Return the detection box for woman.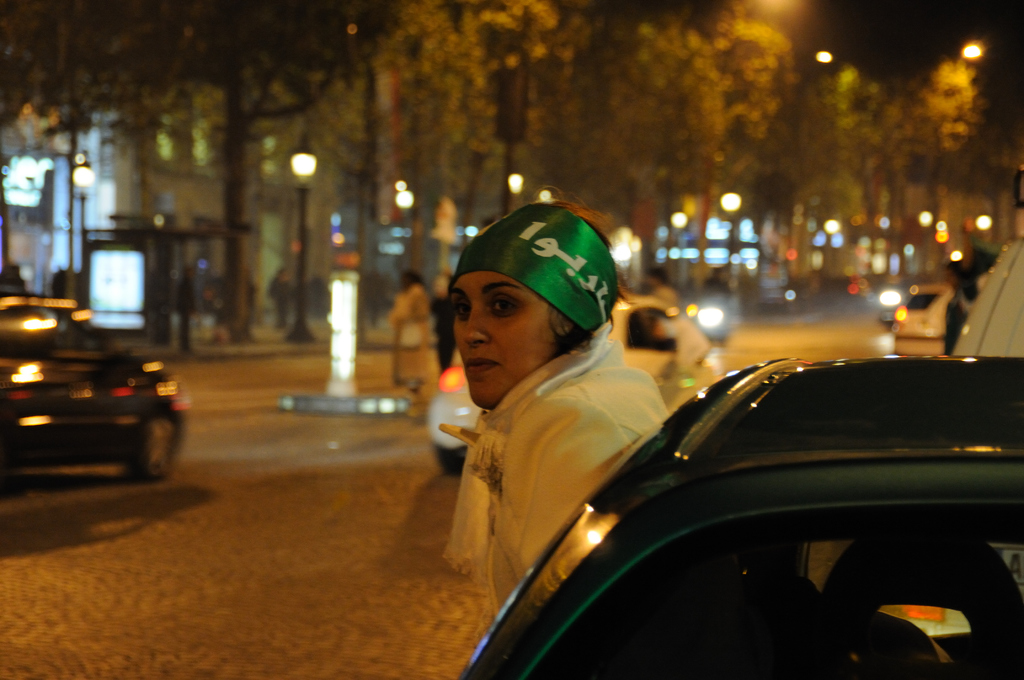
bbox=[442, 192, 681, 615].
